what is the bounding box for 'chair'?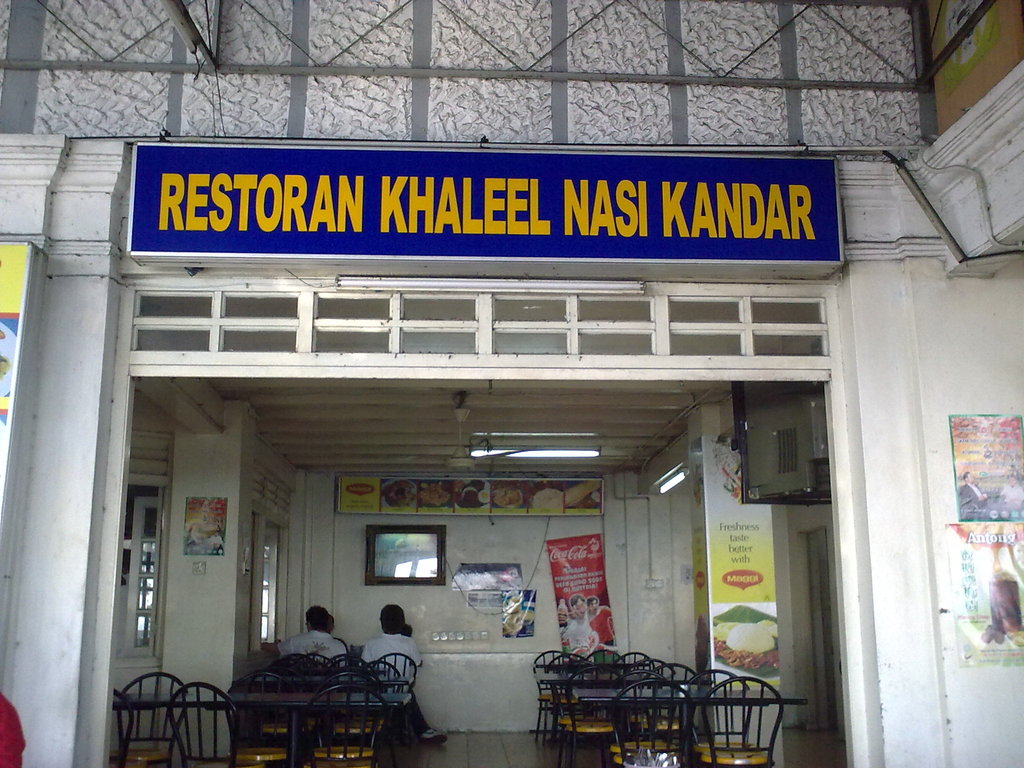
detection(115, 672, 189, 767).
